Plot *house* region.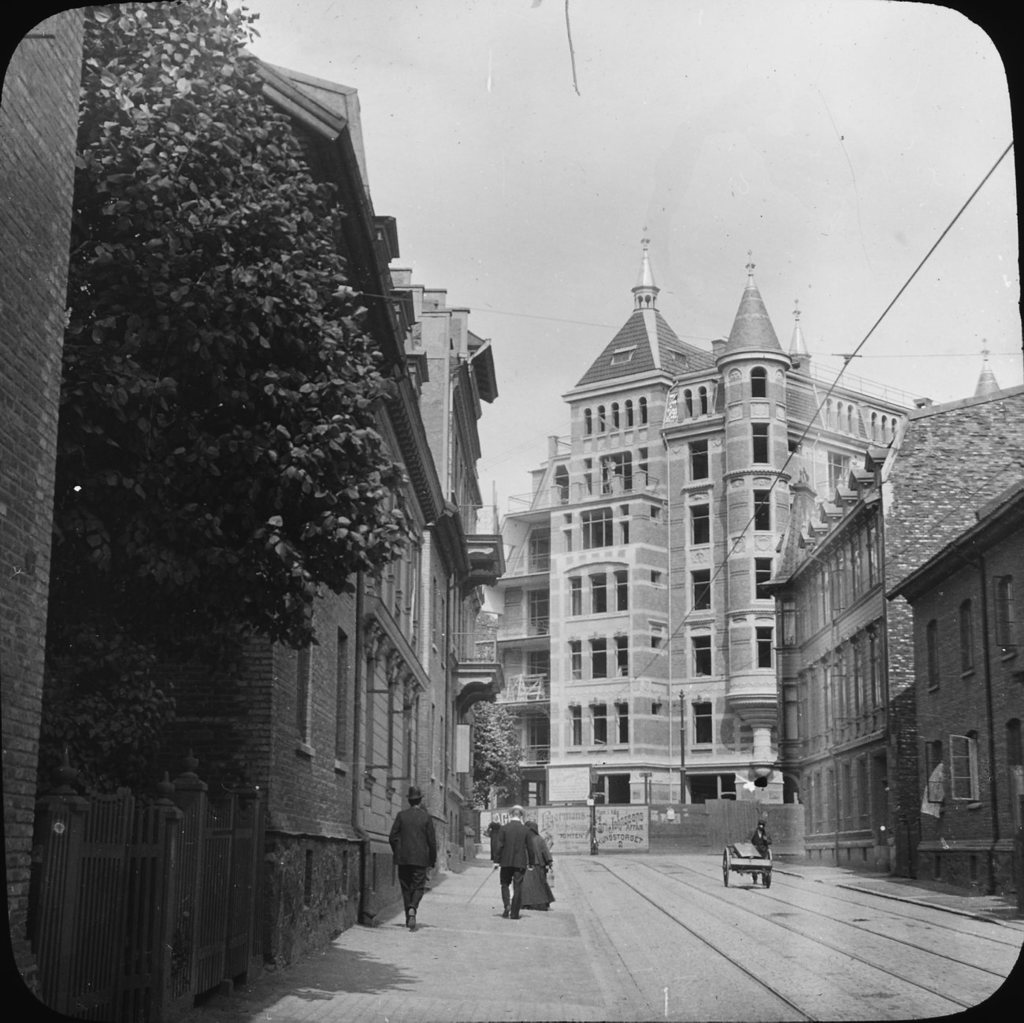
Plotted at crop(0, 4, 95, 1022).
